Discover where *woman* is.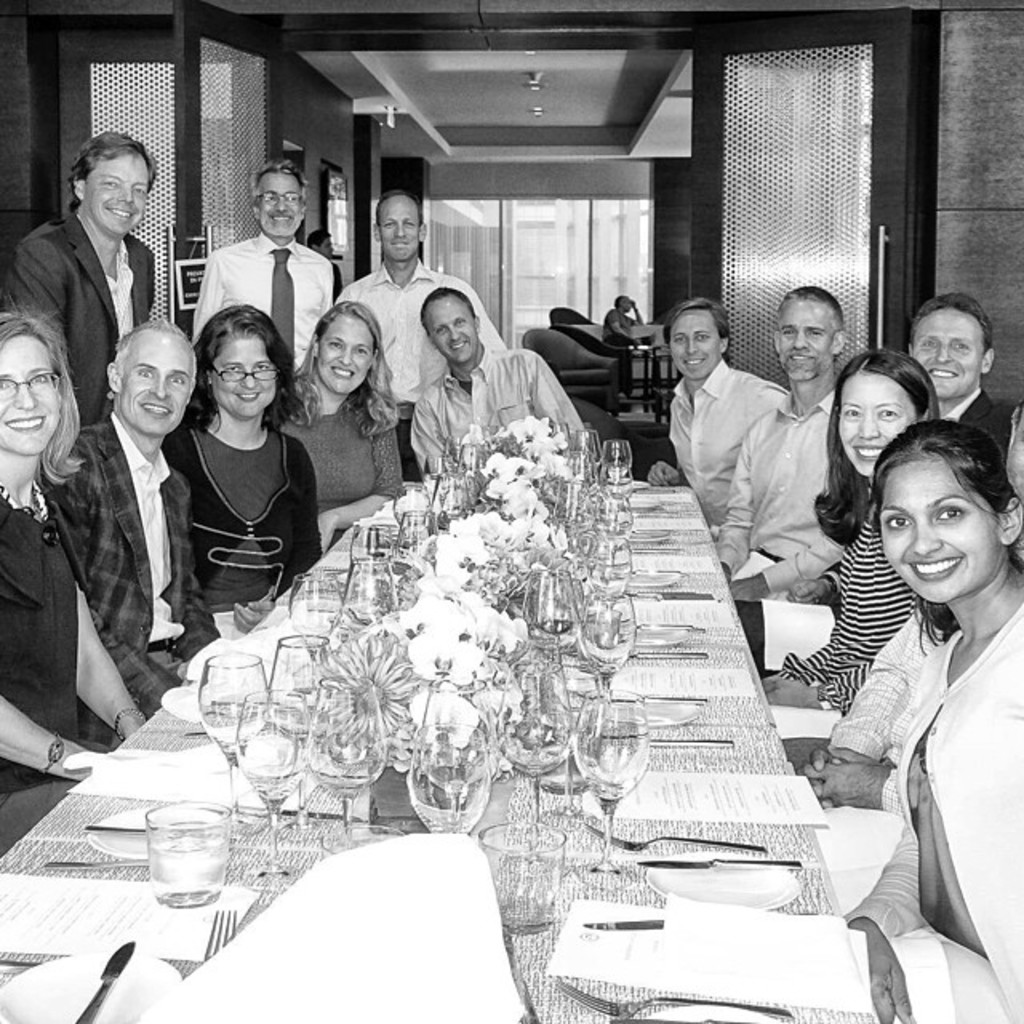
Discovered at bbox=[650, 290, 797, 520].
